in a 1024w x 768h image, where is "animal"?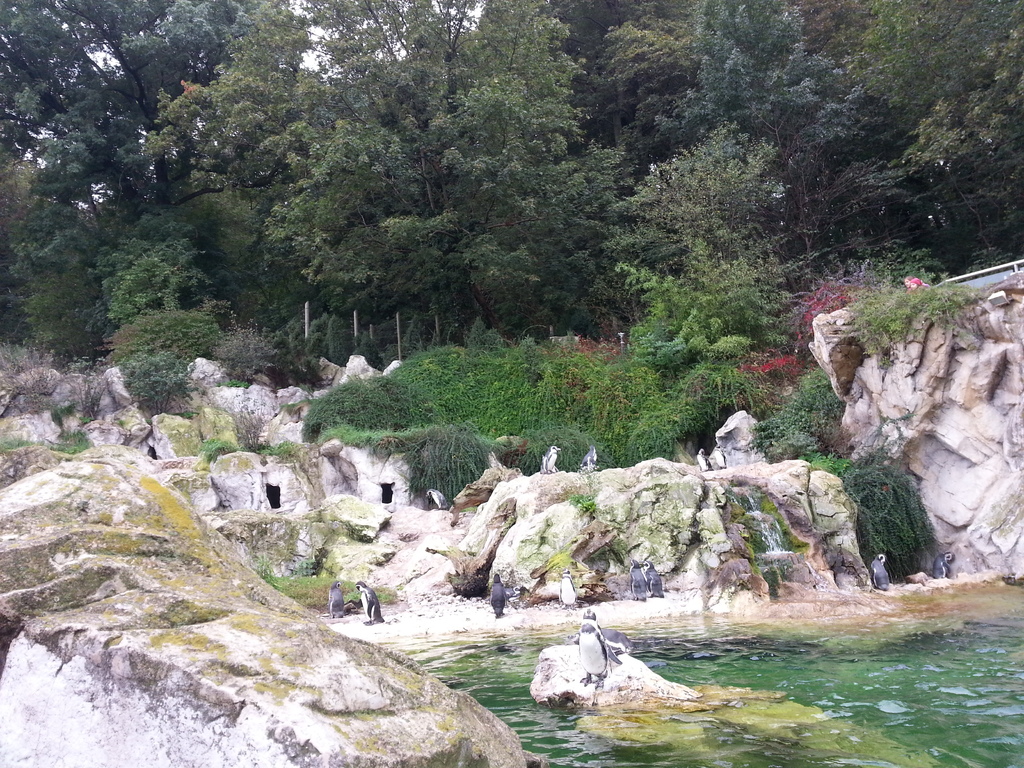
region(627, 560, 650, 604).
